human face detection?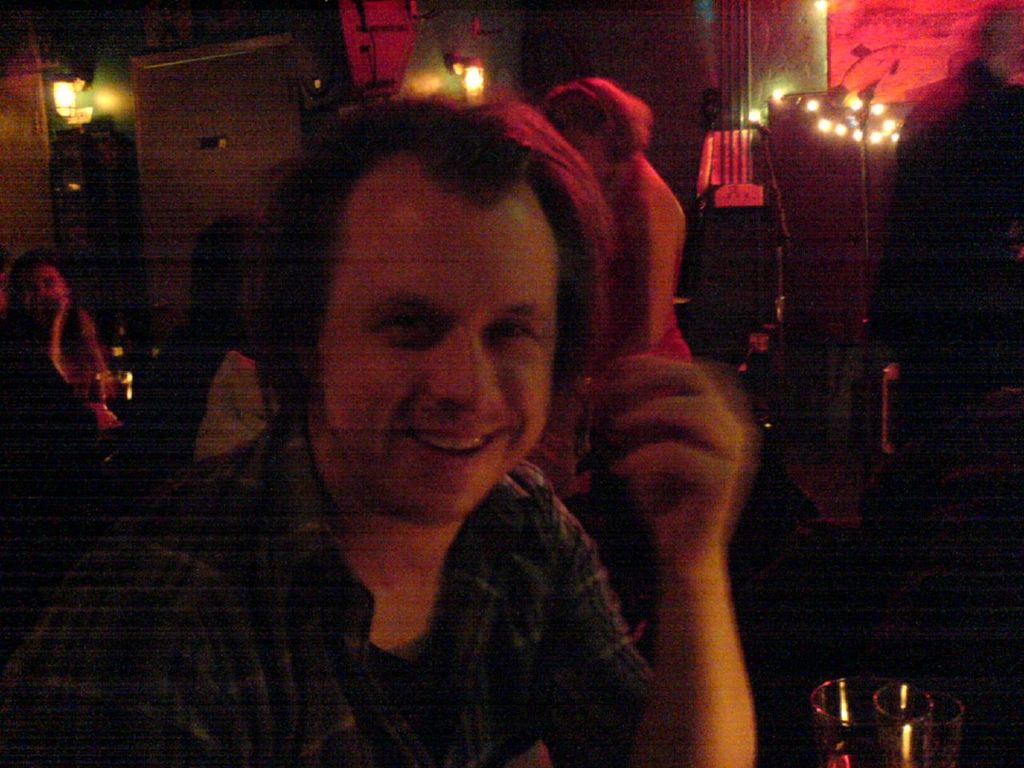
region(21, 261, 66, 310)
